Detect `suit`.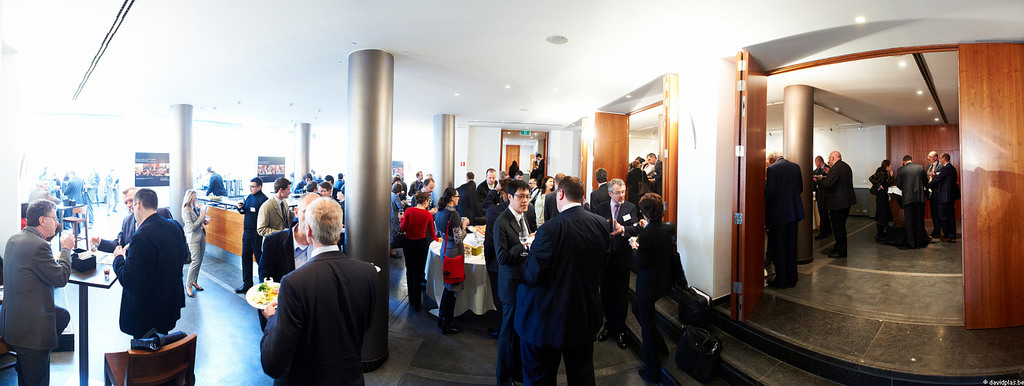
Detected at [597,196,636,327].
